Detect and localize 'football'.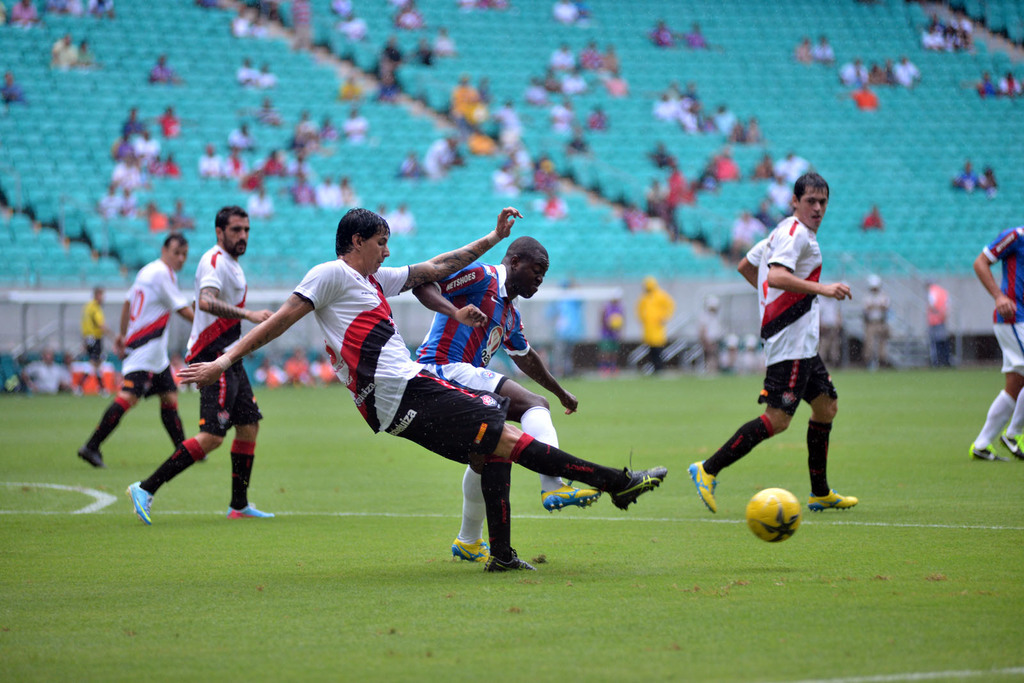
Localized at <bbox>748, 488, 802, 546</bbox>.
